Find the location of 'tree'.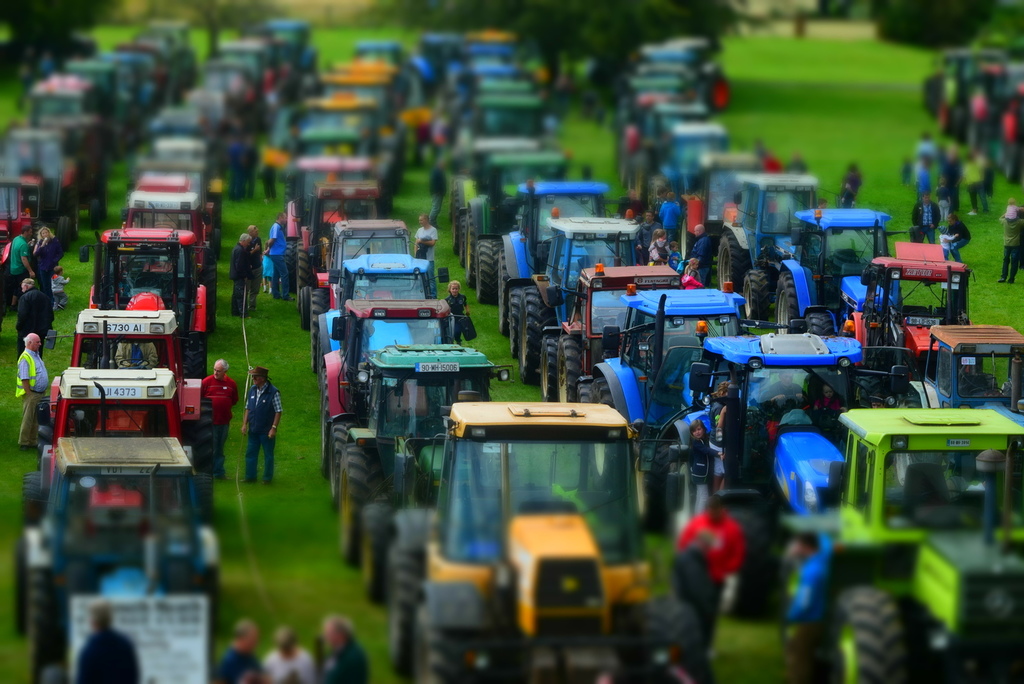
Location: box(873, 0, 1008, 57).
